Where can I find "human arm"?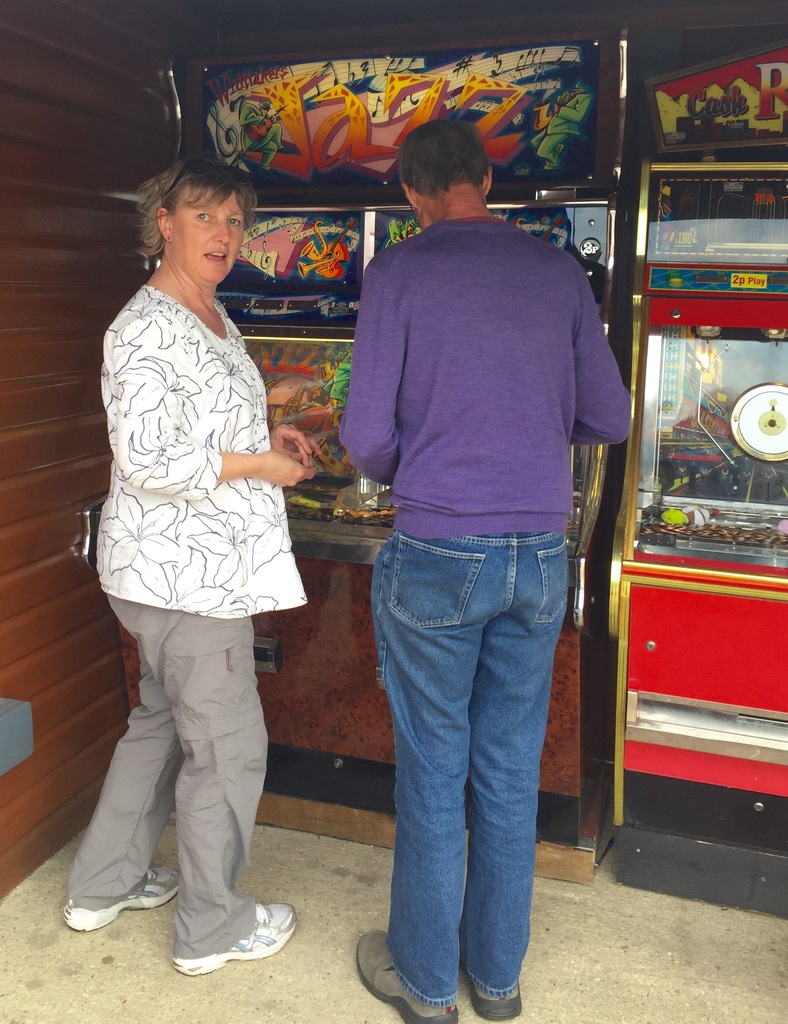
You can find it at 123,323,306,492.
